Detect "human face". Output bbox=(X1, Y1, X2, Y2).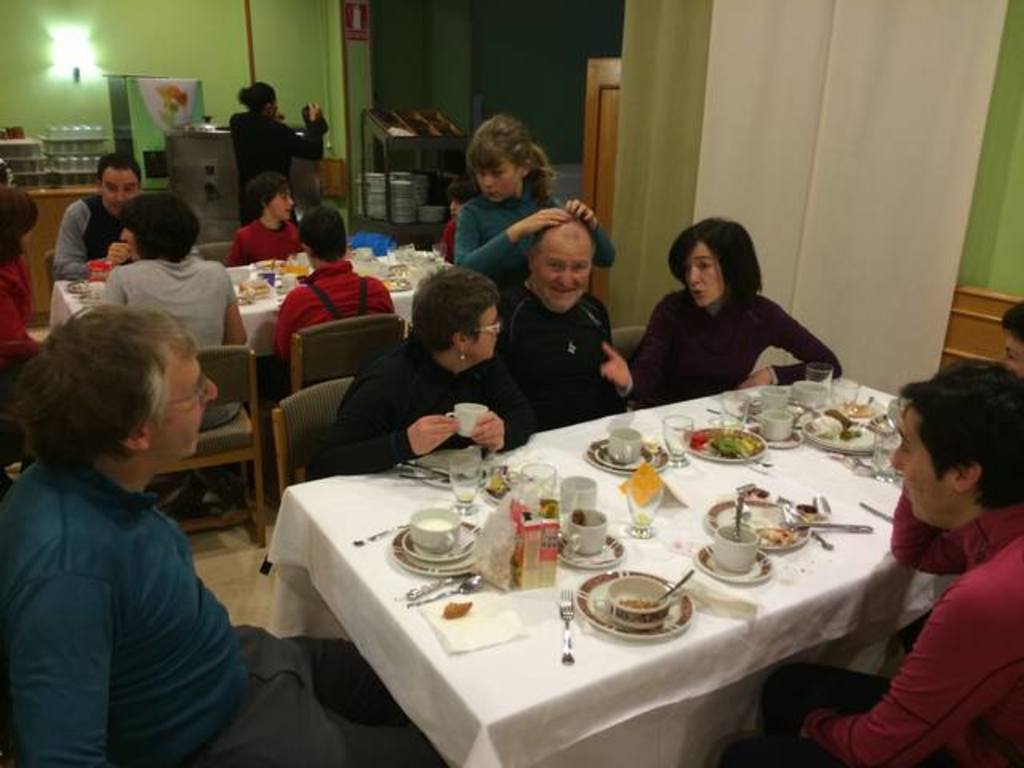
bbox=(149, 347, 218, 453).
